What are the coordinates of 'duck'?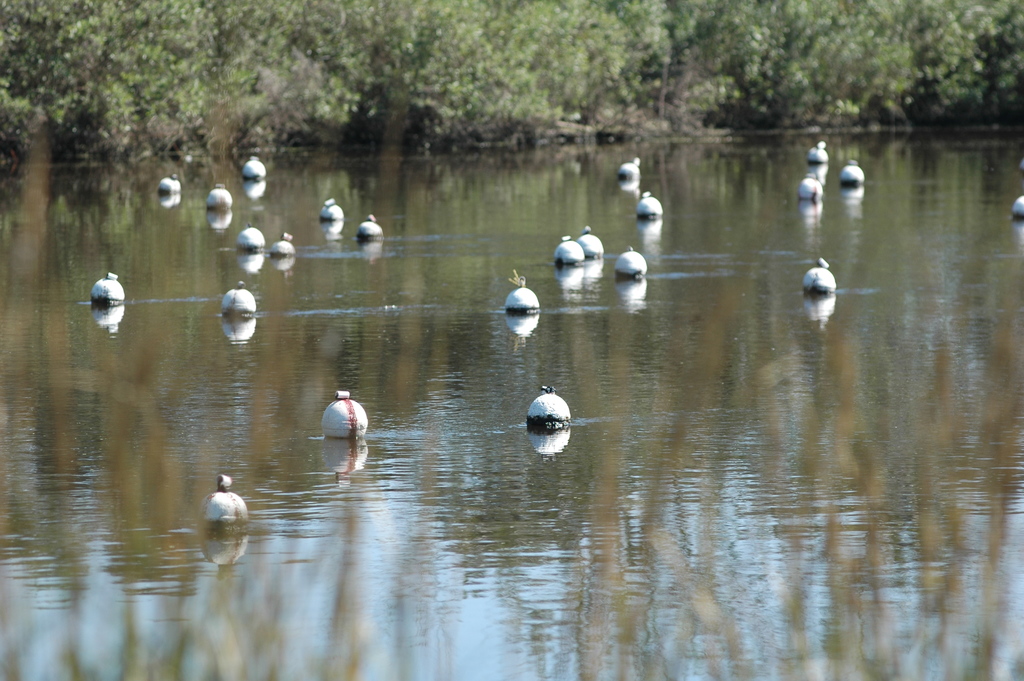
[x1=617, y1=243, x2=646, y2=284].
